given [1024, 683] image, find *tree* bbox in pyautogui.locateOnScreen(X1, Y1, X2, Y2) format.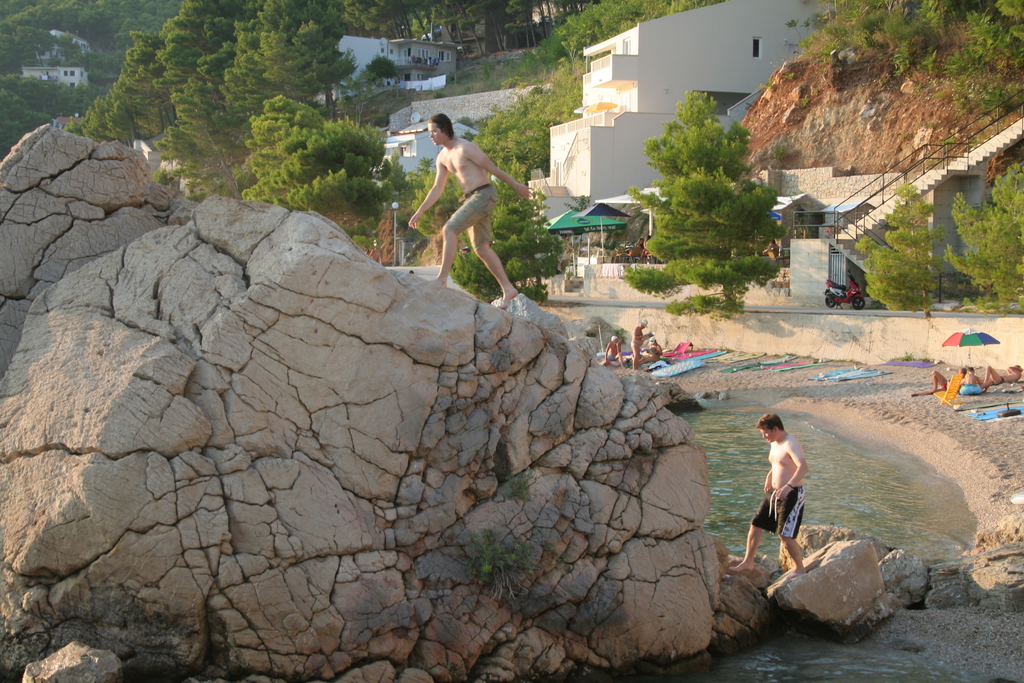
pyautogui.locateOnScreen(232, 90, 415, 258).
